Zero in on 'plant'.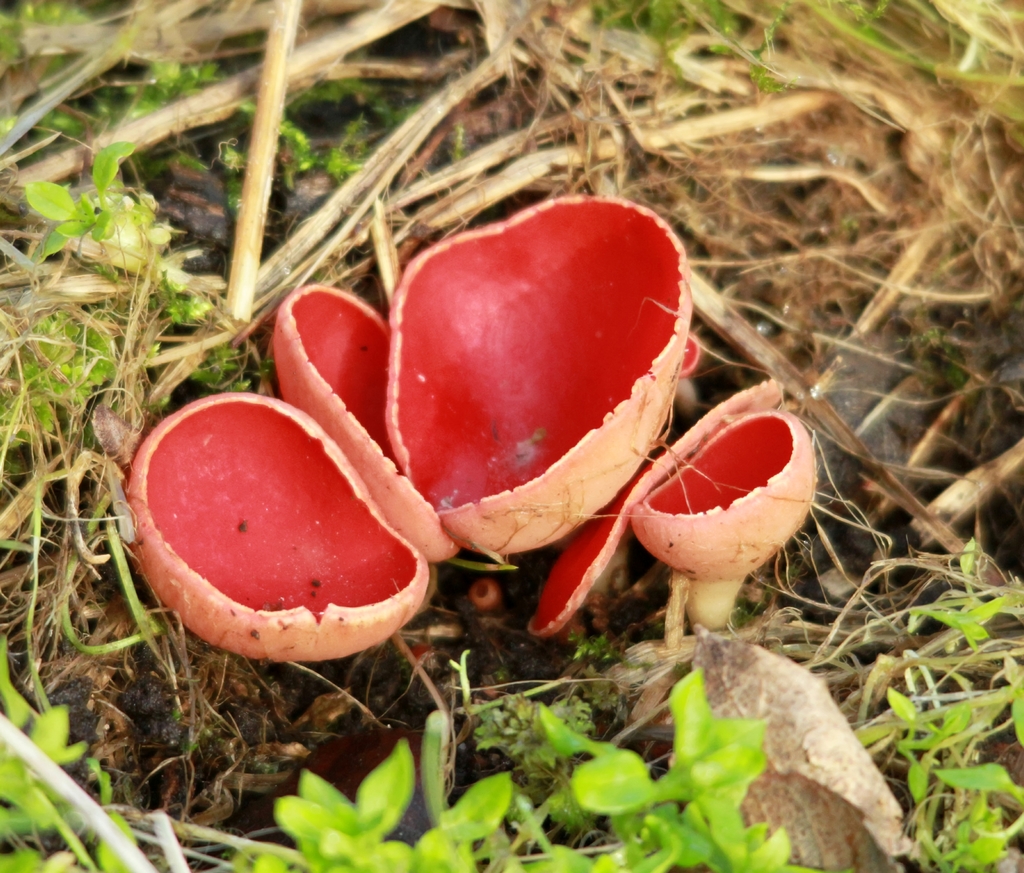
Zeroed in: (left=225, top=701, right=525, bottom=872).
